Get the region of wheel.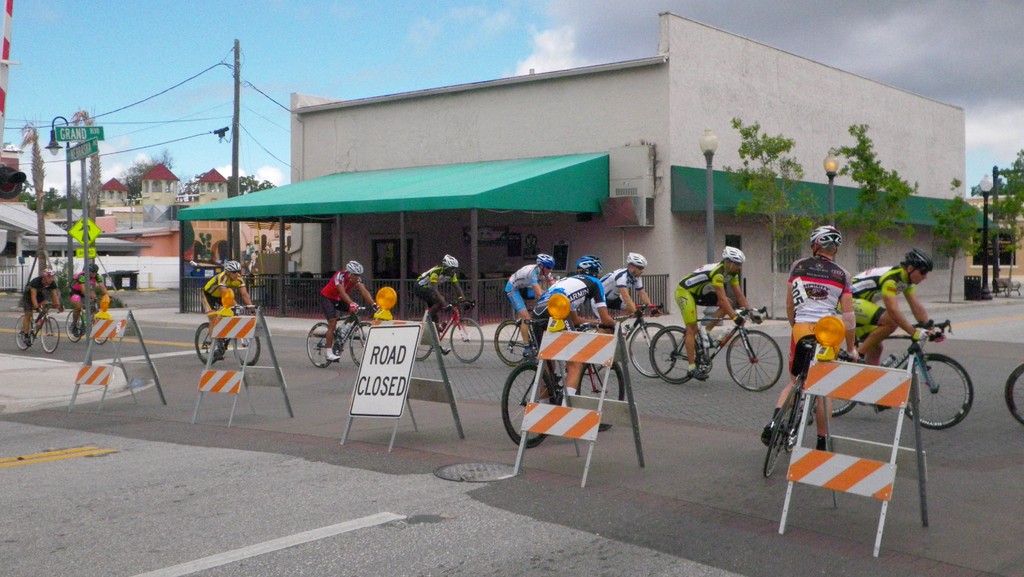
bbox(351, 319, 371, 363).
